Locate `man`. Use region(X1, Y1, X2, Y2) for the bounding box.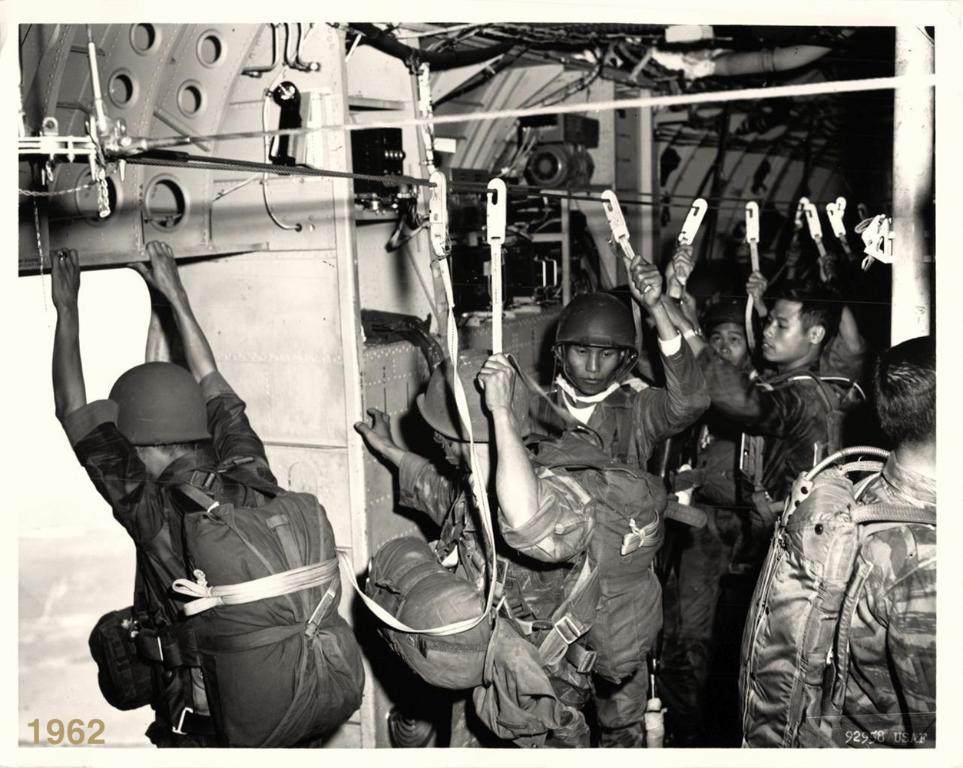
region(834, 336, 938, 747).
